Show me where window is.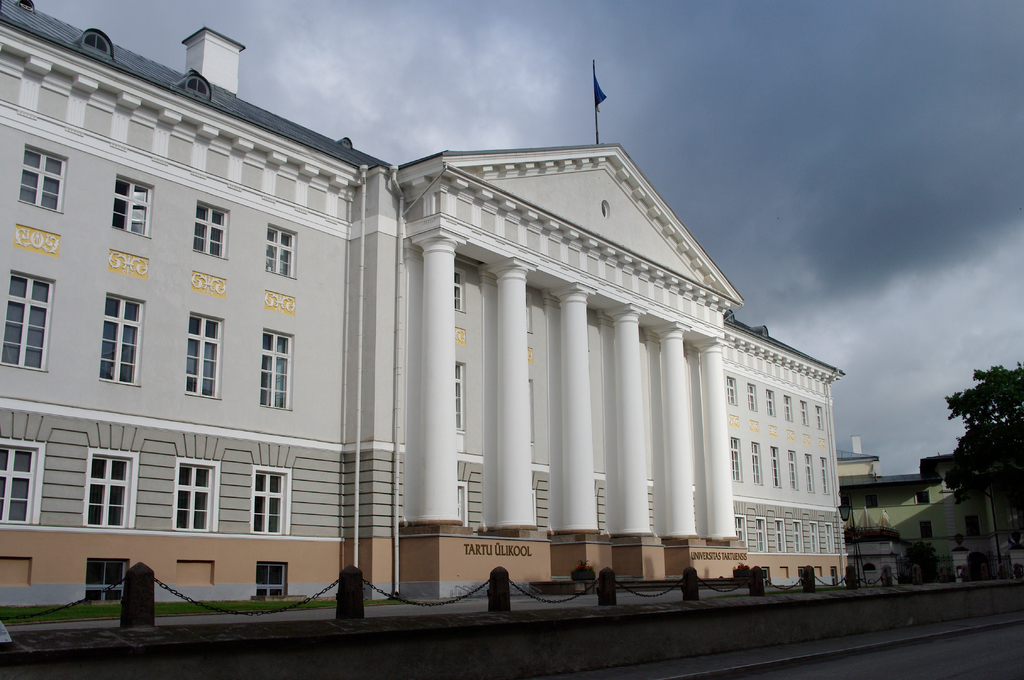
window is at (x1=781, y1=398, x2=795, y2=423).
